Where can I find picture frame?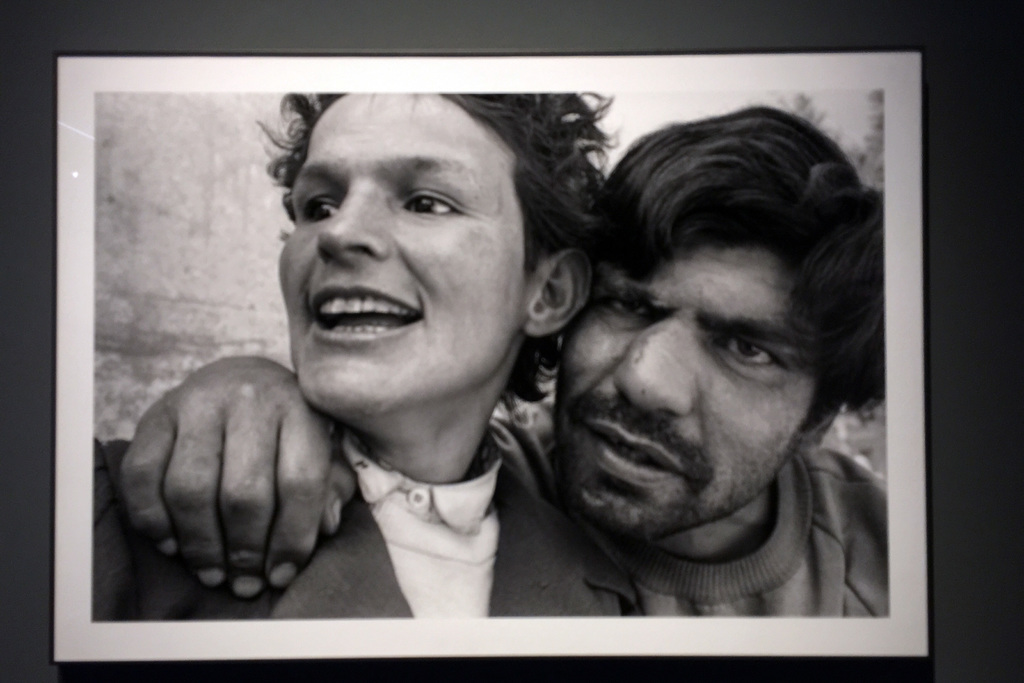
You can find it at box(0, 0, 1023, 682).
